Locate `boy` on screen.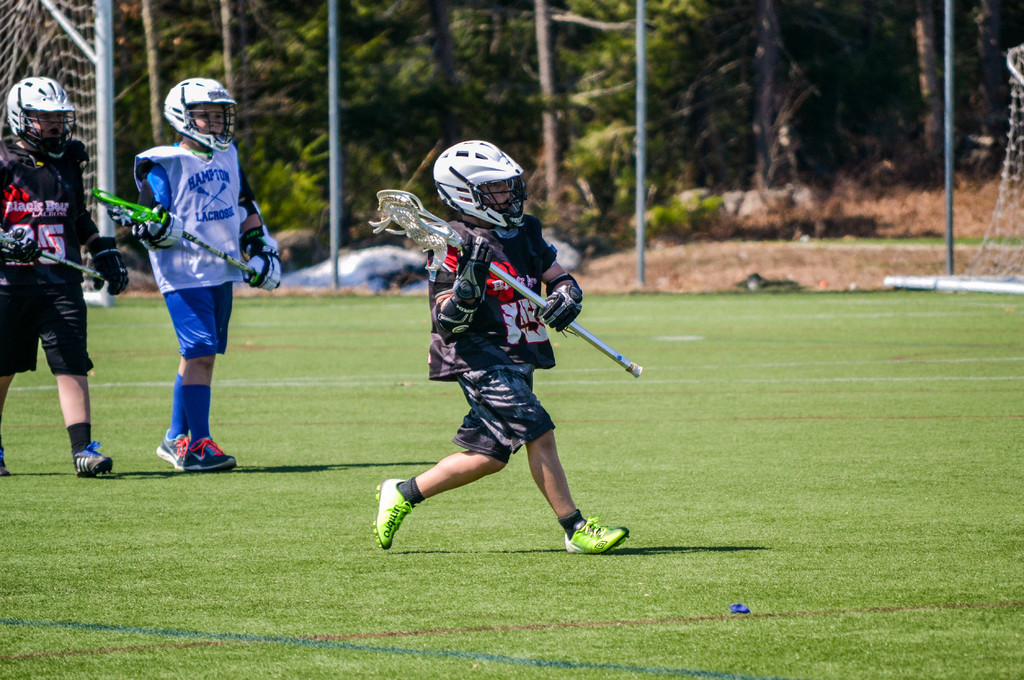
On screen at <bbox>130, 79, 280, 475</bbox>.
